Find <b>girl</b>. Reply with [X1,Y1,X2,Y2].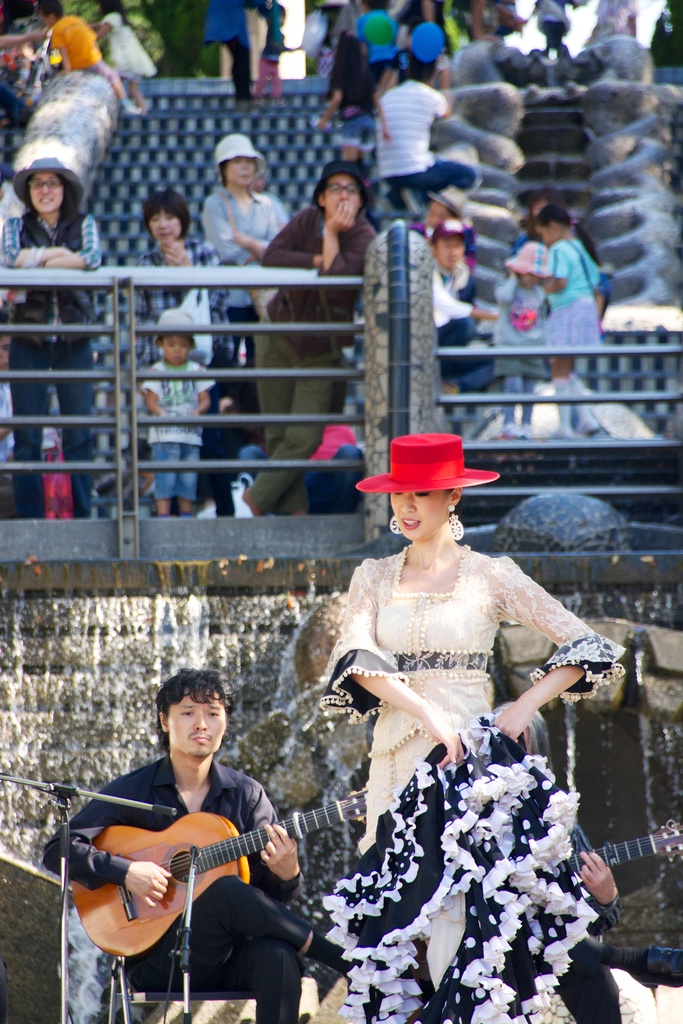
[315,33,380,168].
